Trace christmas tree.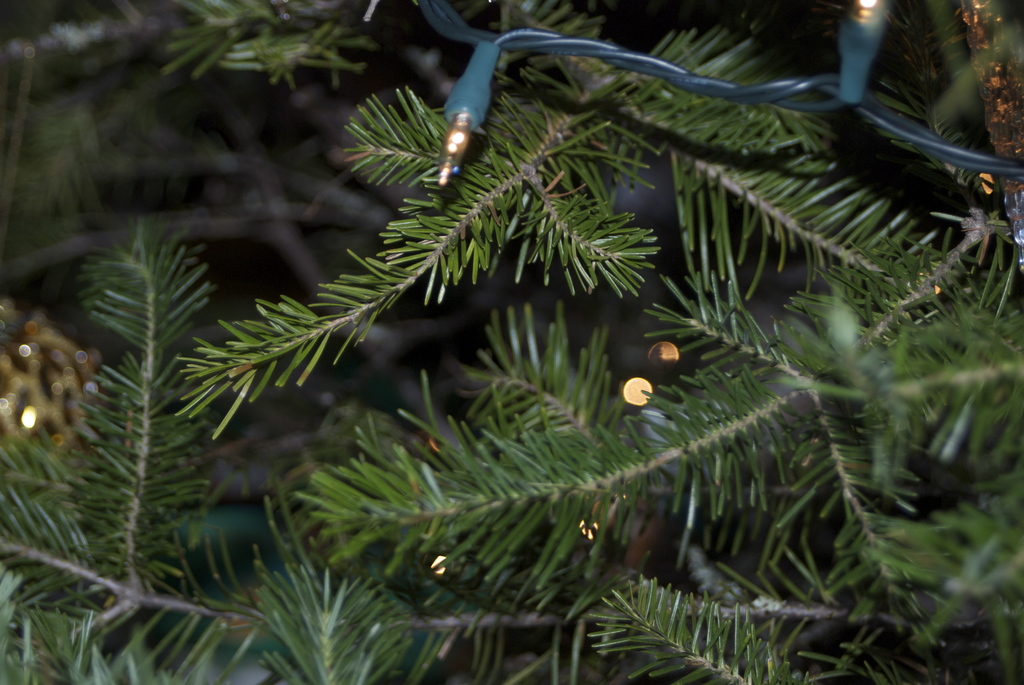
Traced to Rect(1, 3, 1023, 684).
